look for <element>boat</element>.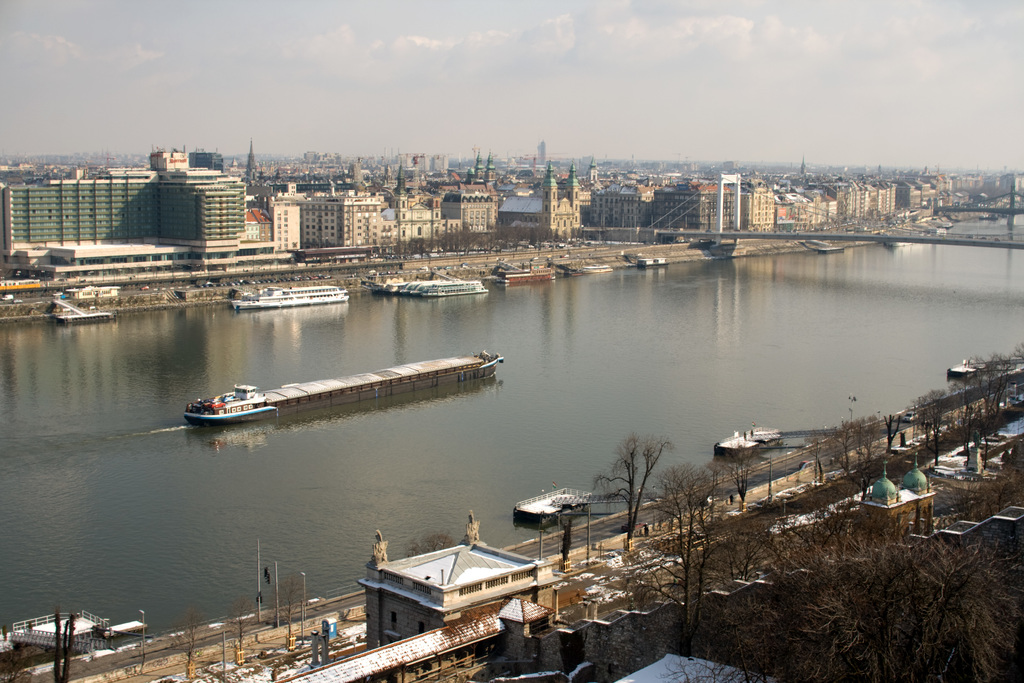
Found: box(514, 486, 589, 531).
